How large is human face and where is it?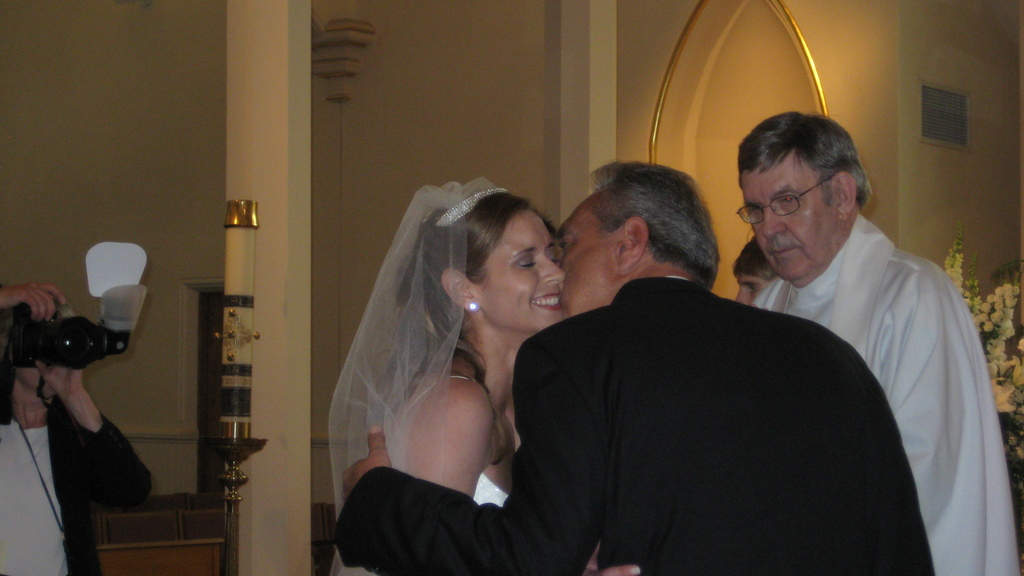
Bounding box: 456/182/570/346.
